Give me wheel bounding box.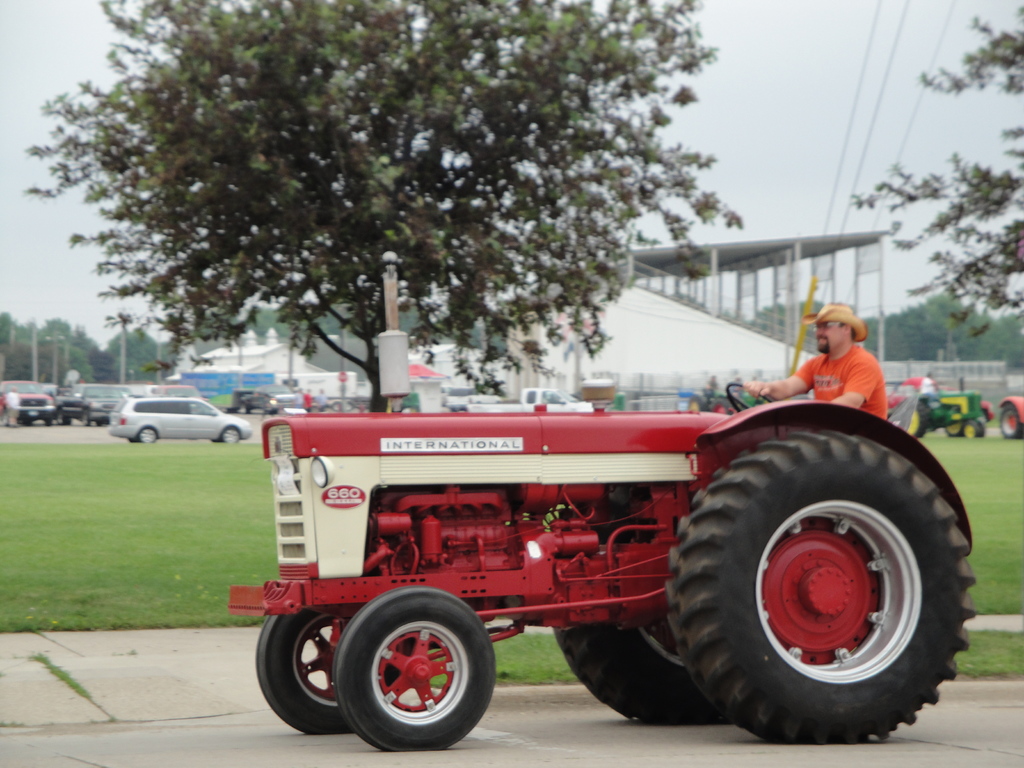
551:488:731:728.
